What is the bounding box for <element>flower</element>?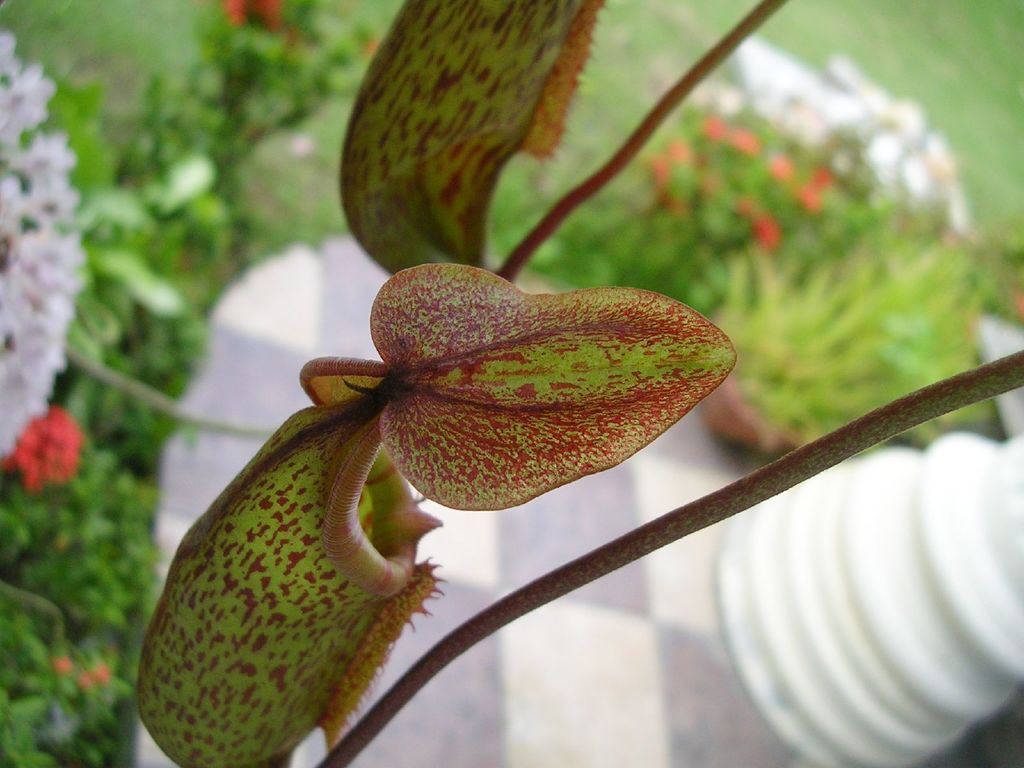
<bbox>819, 167, 829, 188</bbox>.
